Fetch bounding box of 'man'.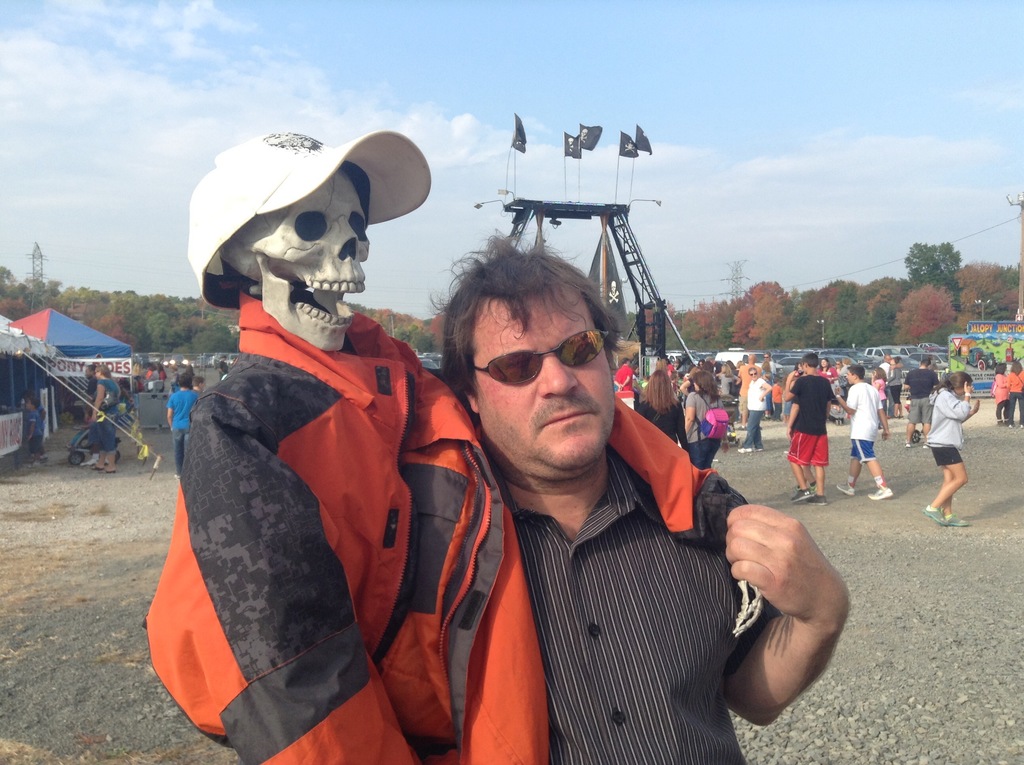
Bbox: box=[902, 355, 941, 451].
